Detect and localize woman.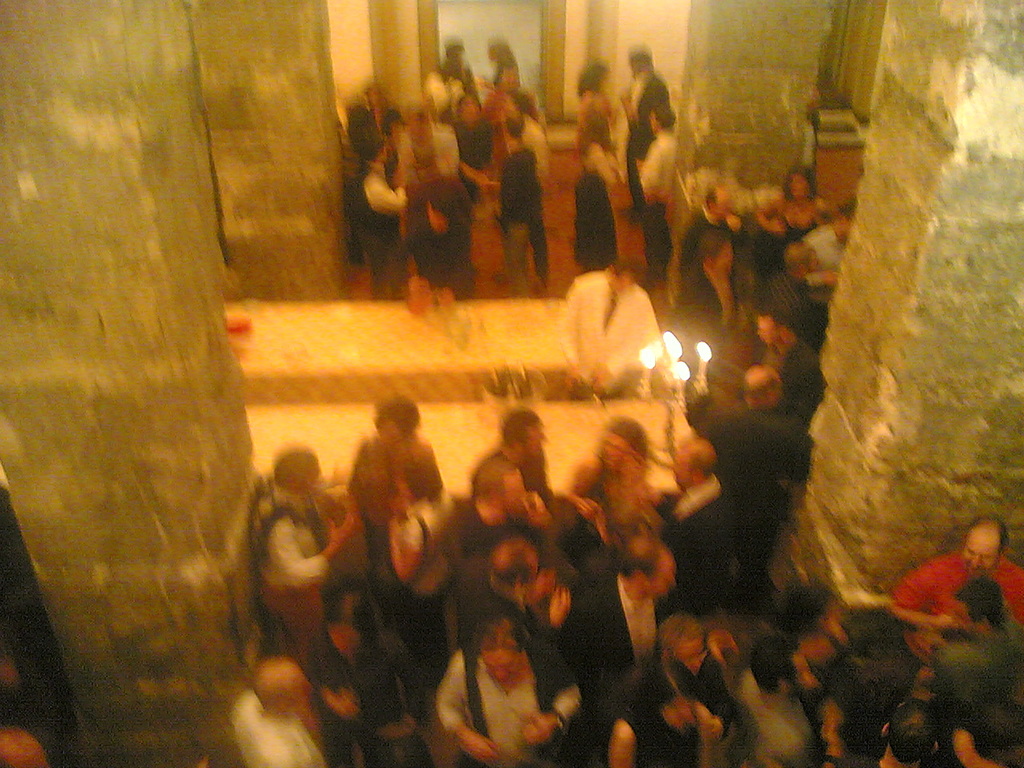
Localized at left=474, top=34, right=526, bottom=174.
